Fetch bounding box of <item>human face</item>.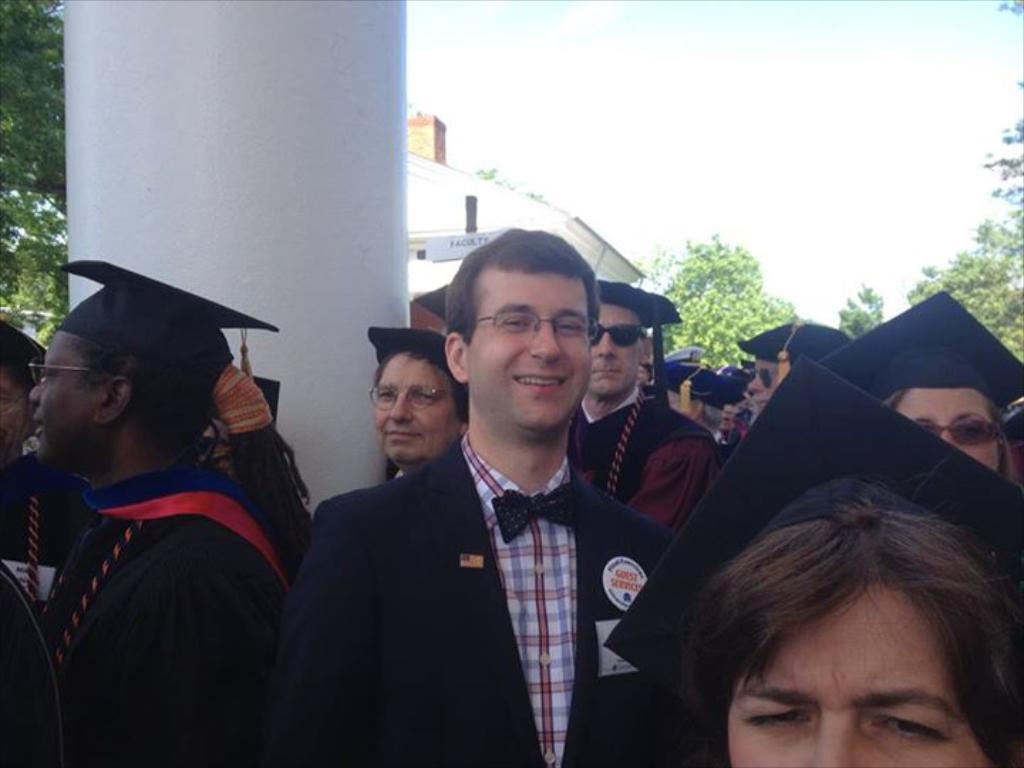
Bbox: 895/385/1001/465.
